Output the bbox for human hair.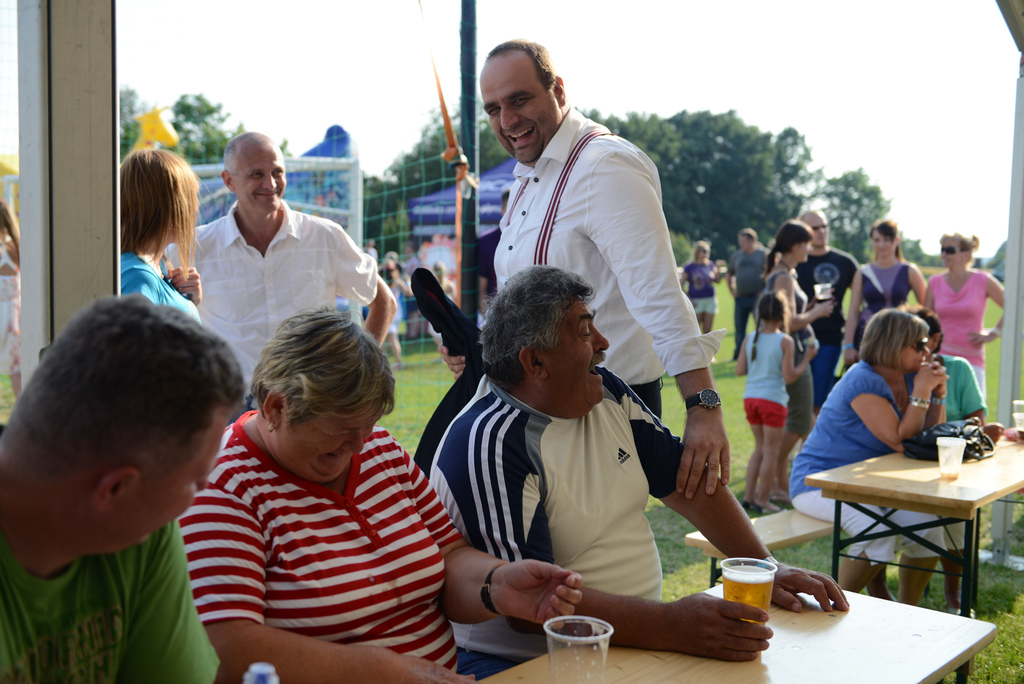
[249, 304, 392, 423].
